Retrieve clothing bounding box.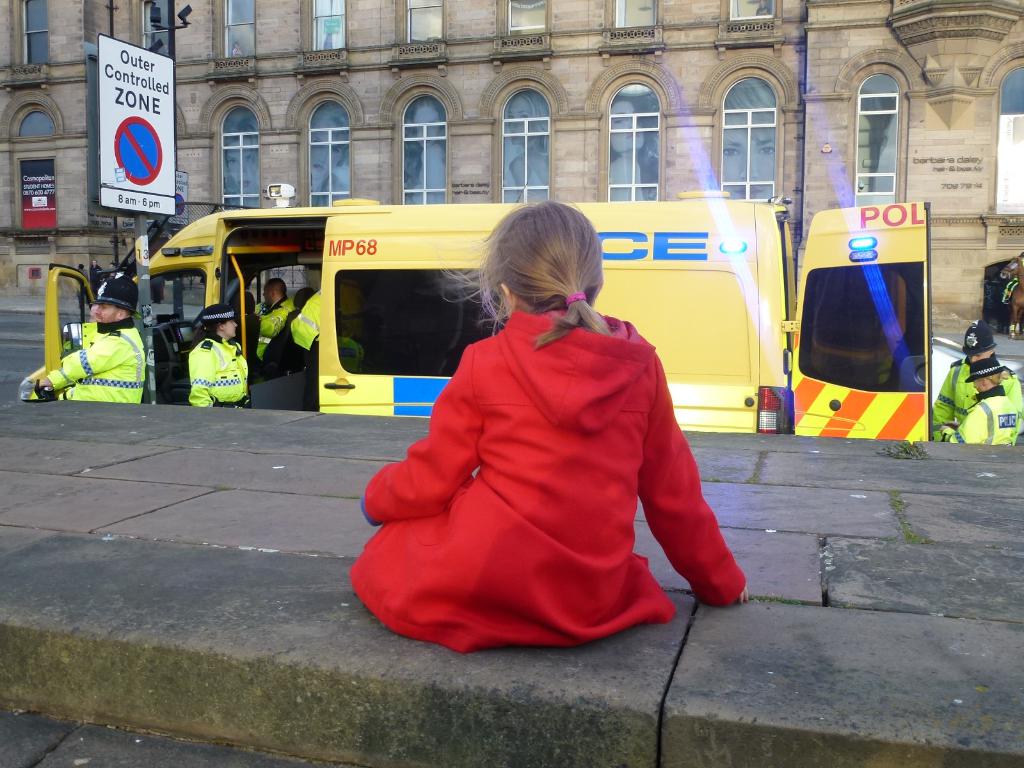
Bounding box: (left=191, top=339, right=248, bottom=417).
